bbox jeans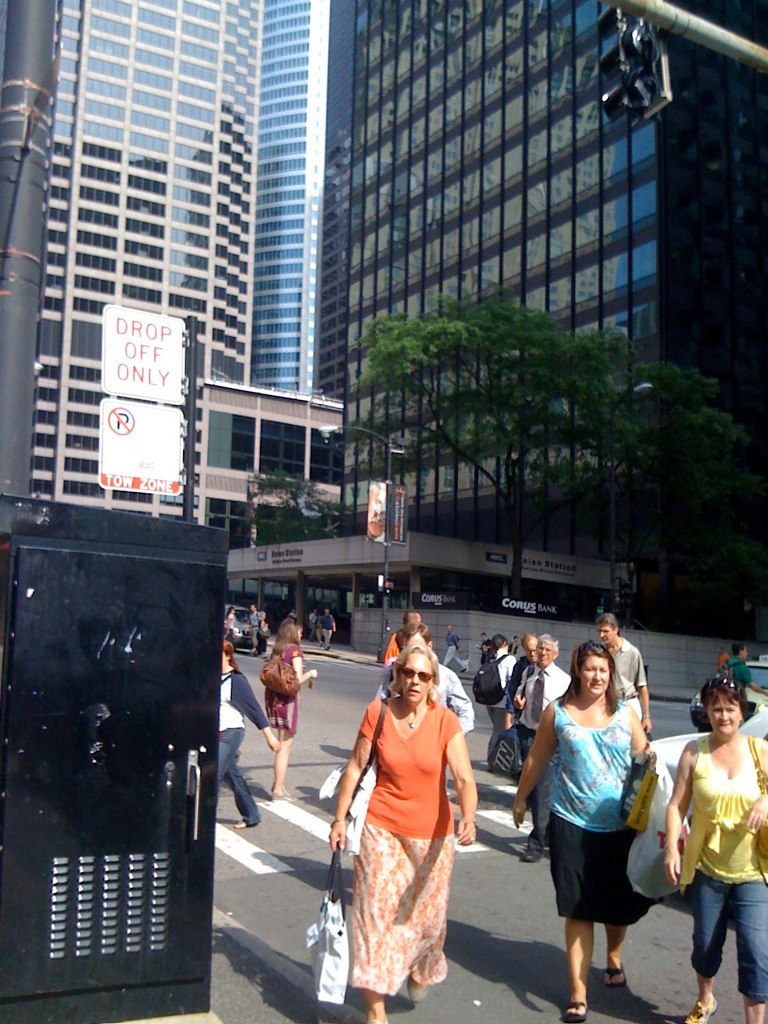
locate(691, 870, 767, 992)
